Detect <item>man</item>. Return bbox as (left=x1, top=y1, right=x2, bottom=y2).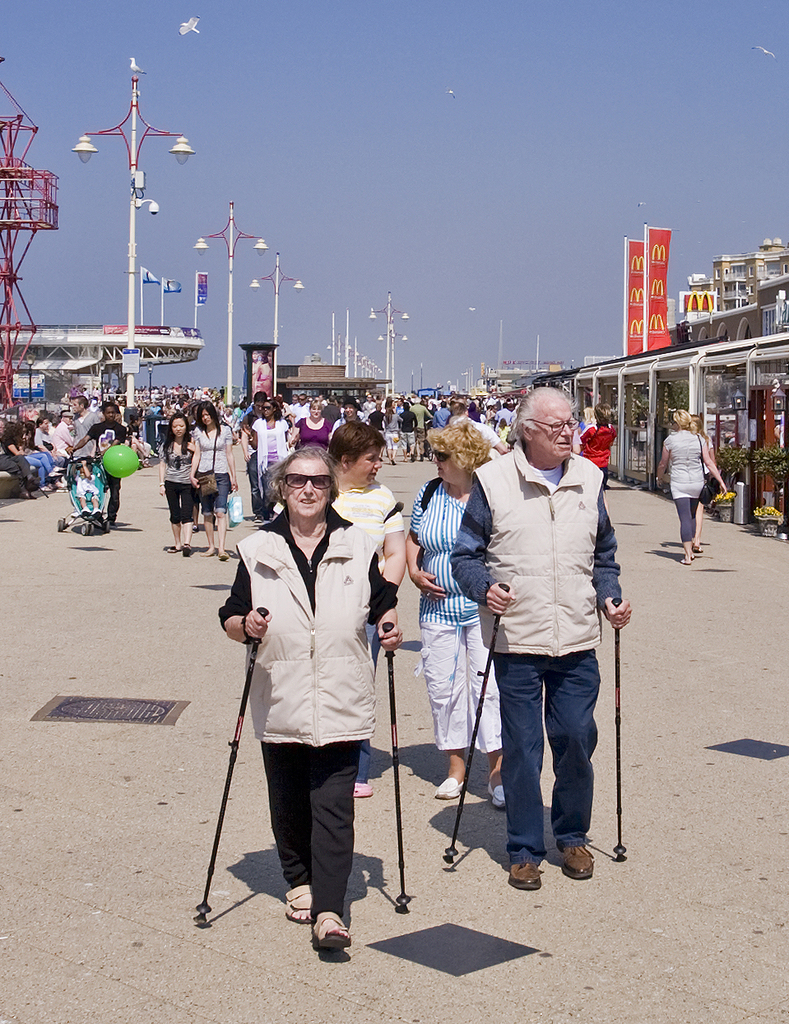
(left=237, top=392, right=264, bottom=516).
